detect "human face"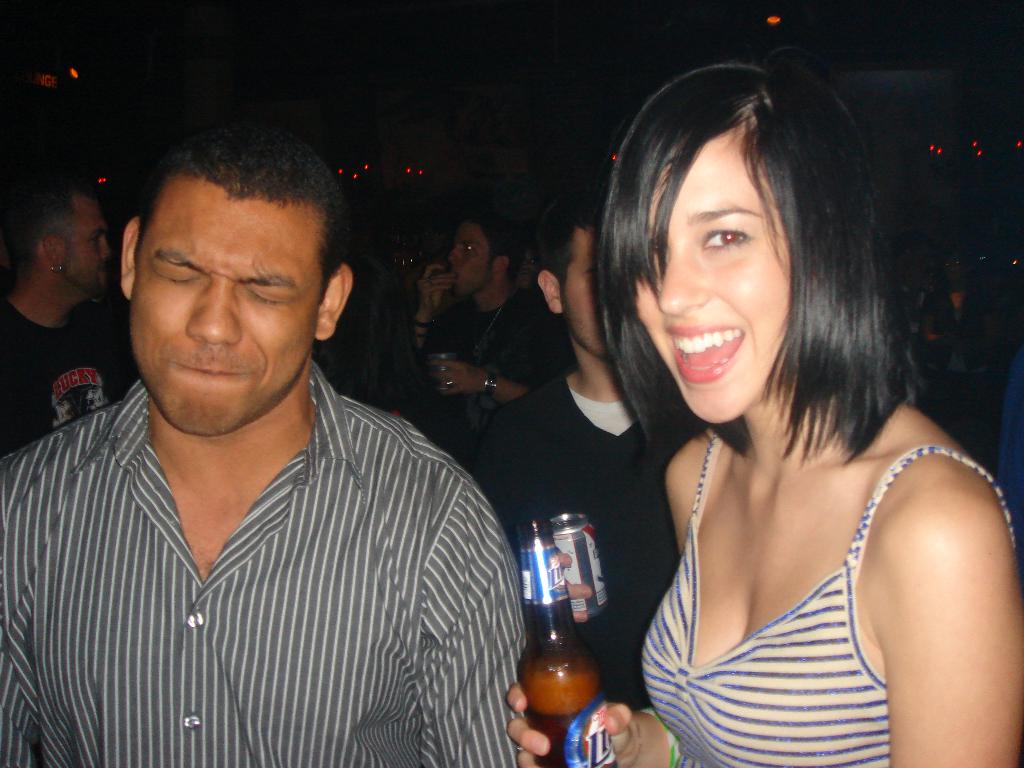
left=632, top=130, right=794, bottom=422
